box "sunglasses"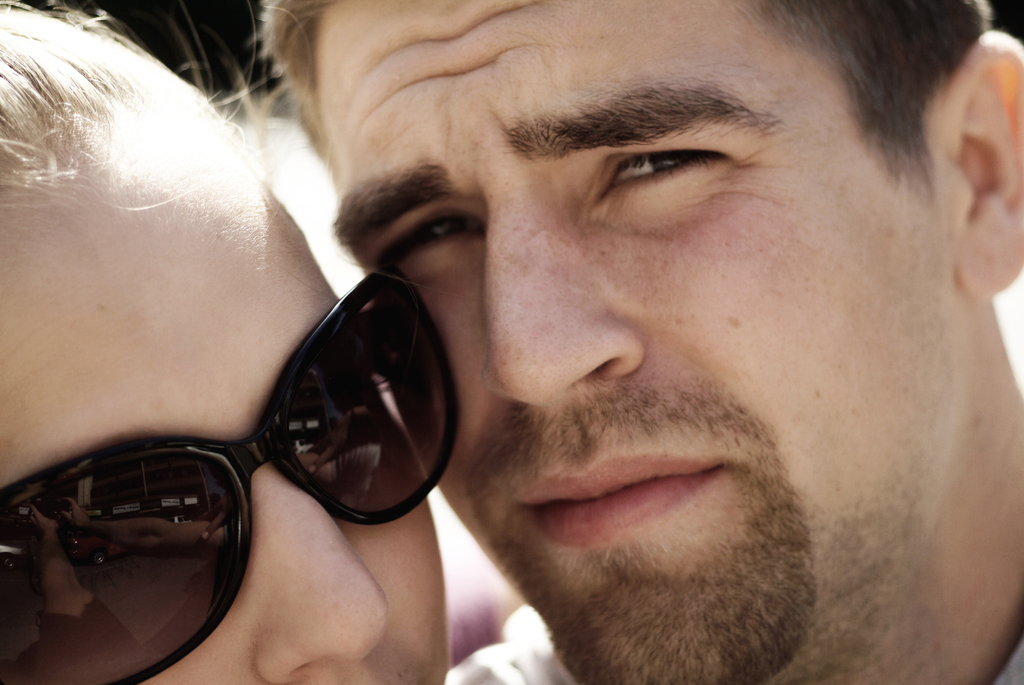
0/273/459/684
